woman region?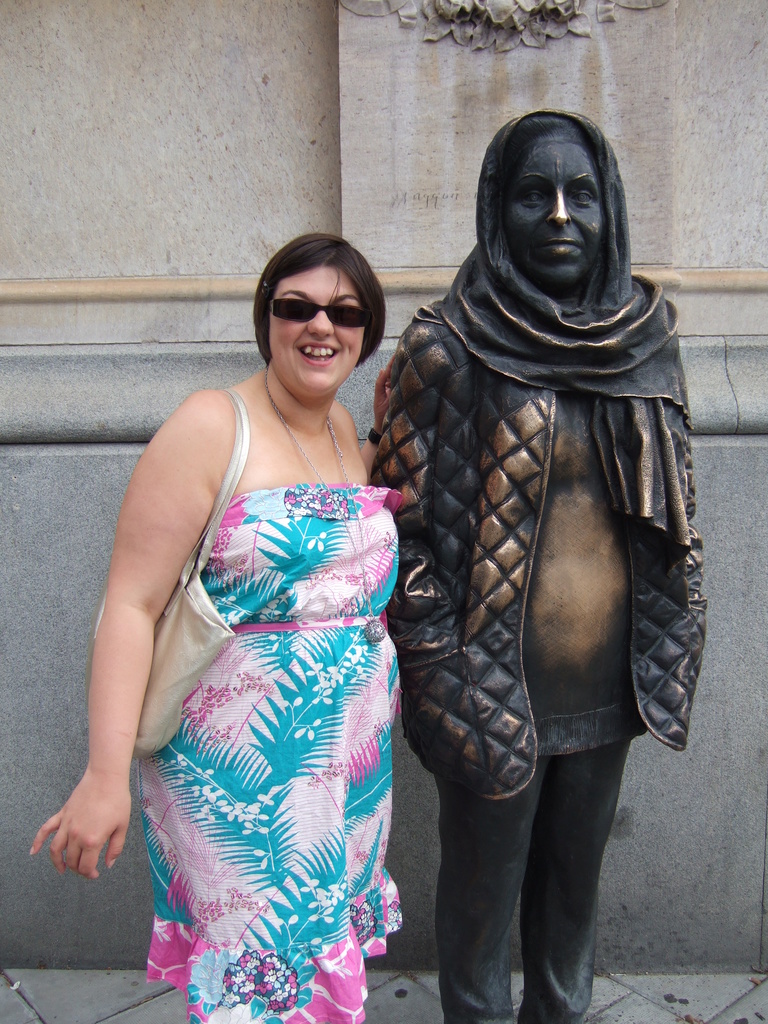
{"left": 366, "top": 106, "right": 712, "bottom": 1023}
